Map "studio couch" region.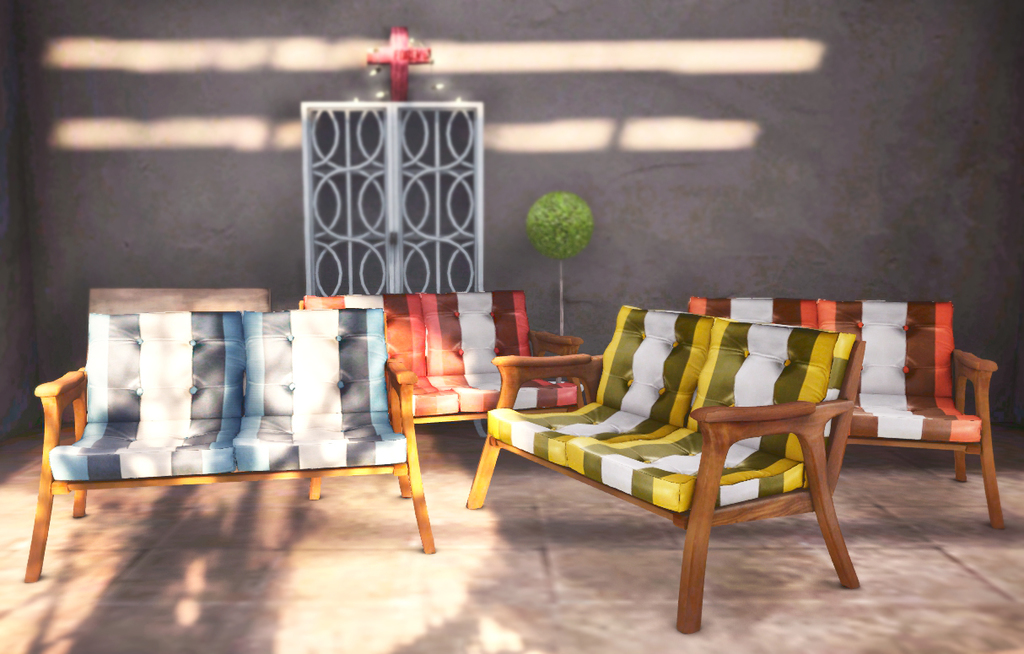
Mapped to (29, 311, 438, 583).
